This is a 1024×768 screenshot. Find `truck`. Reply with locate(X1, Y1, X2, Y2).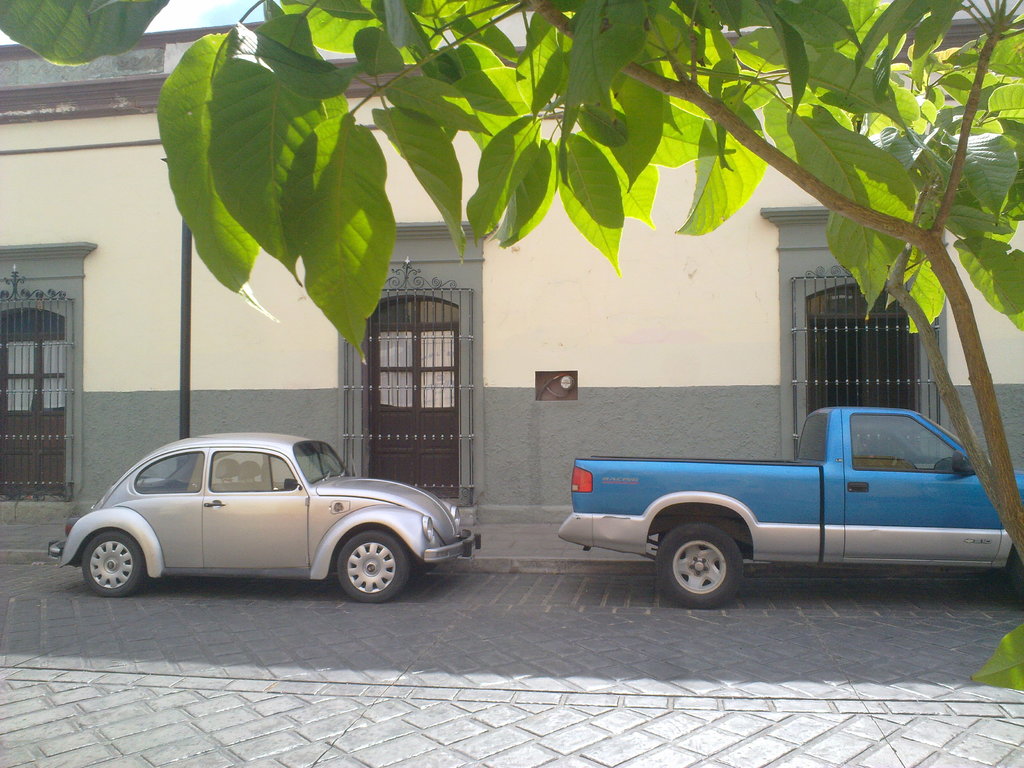
locate(512, 408, 1023, 612).
